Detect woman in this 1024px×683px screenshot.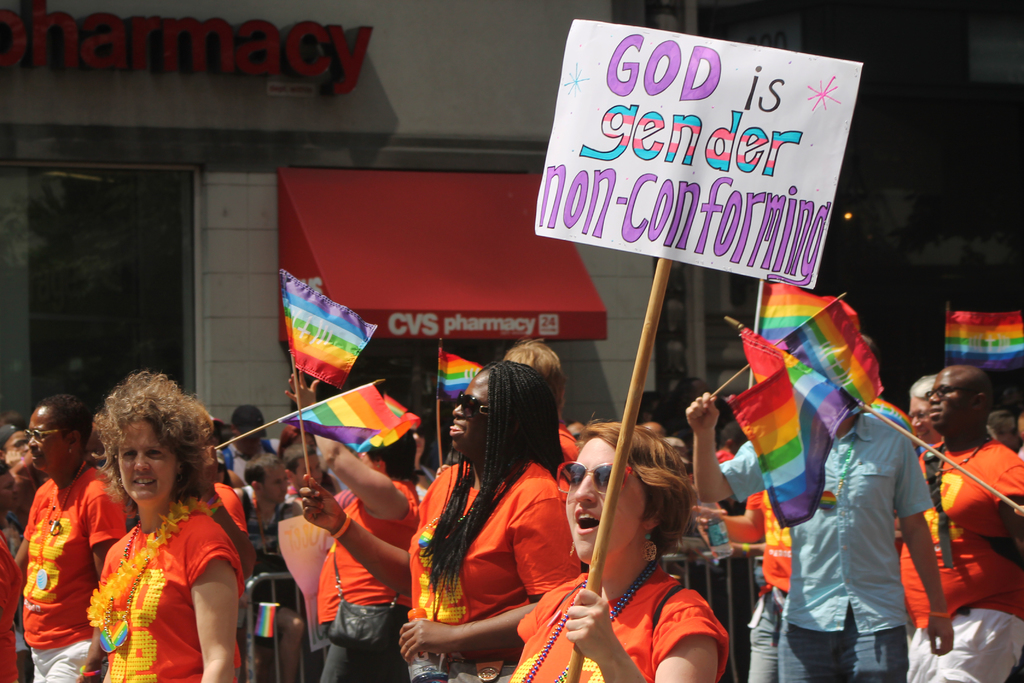
Detection: bbox(504, 418, 729, 682).
